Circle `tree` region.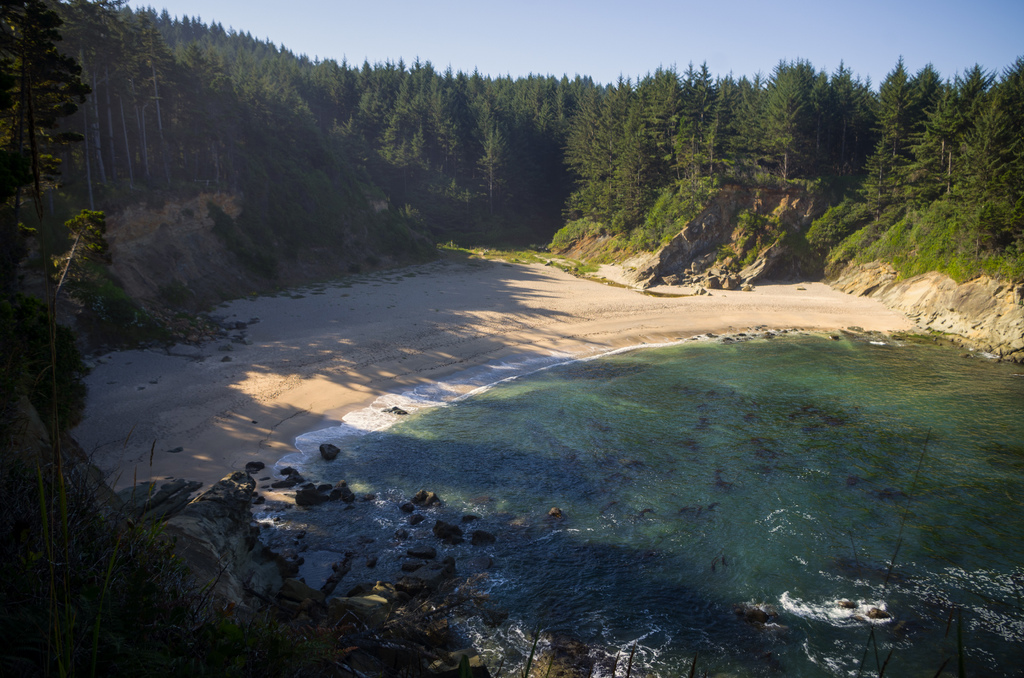
Region: [586, 84, 653, 239].
